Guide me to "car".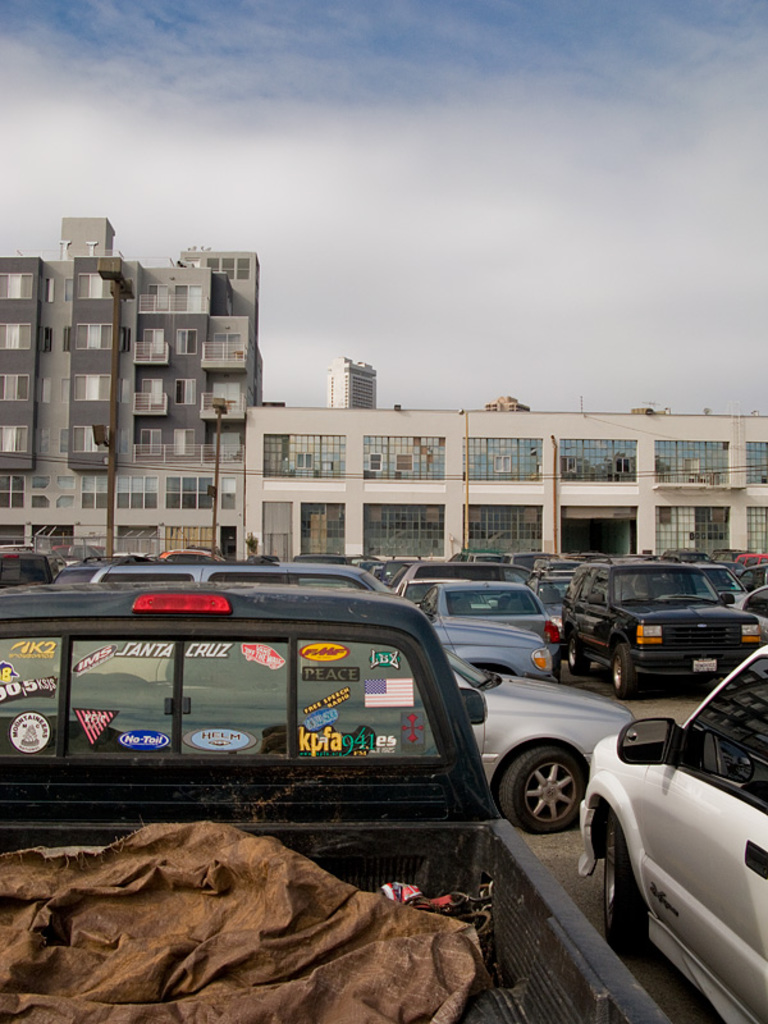
Guidance: 549 554 751 696.
